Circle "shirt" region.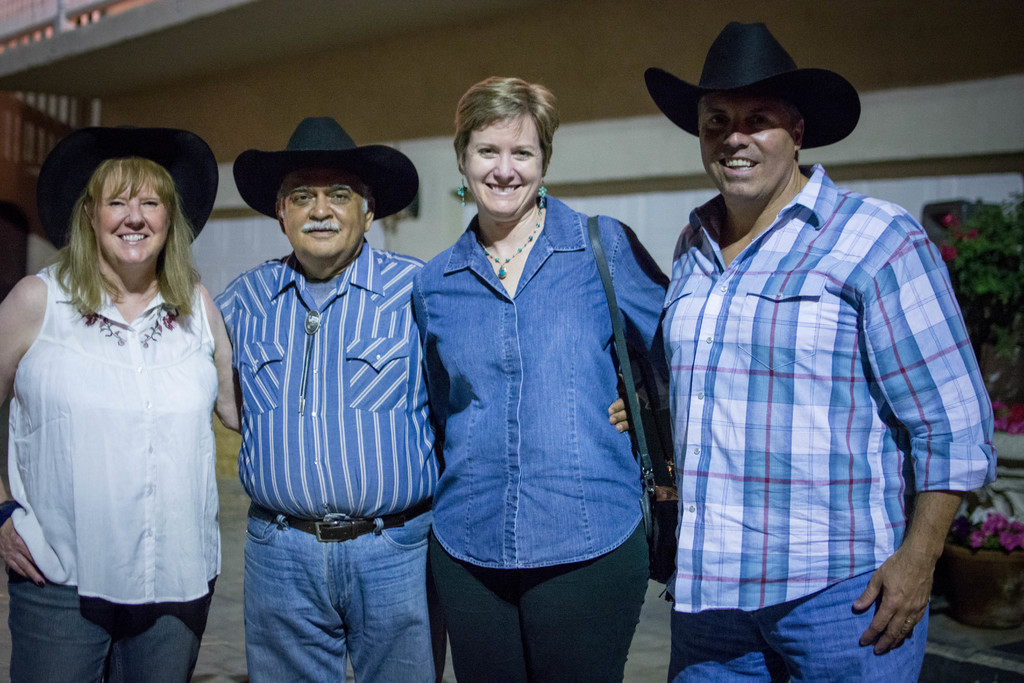
Region: left=413, top=192, right=671, bottom=567.
